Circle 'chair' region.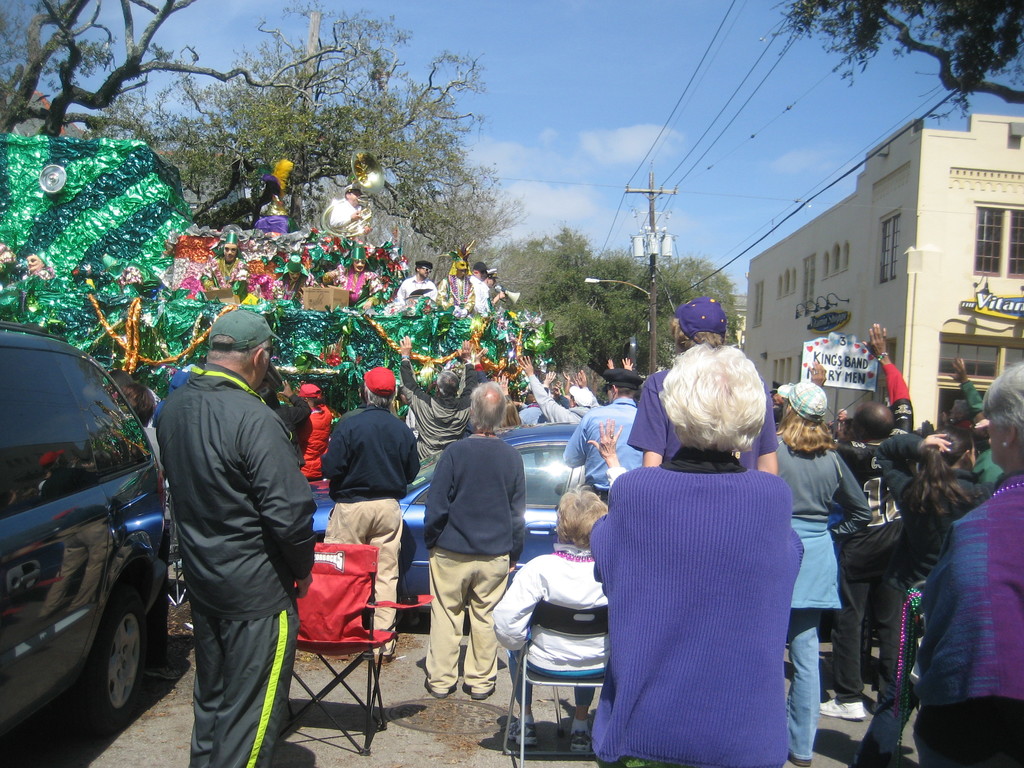
Region: box(276, 508, 393, 756).
